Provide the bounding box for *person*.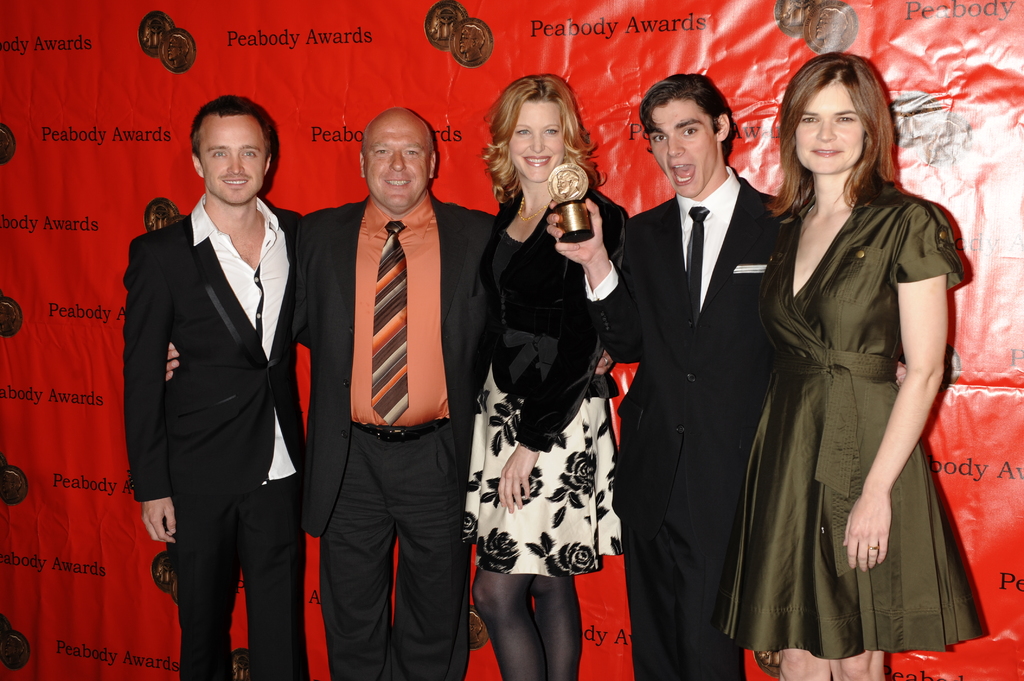
box(122, 93, 304, 680).
